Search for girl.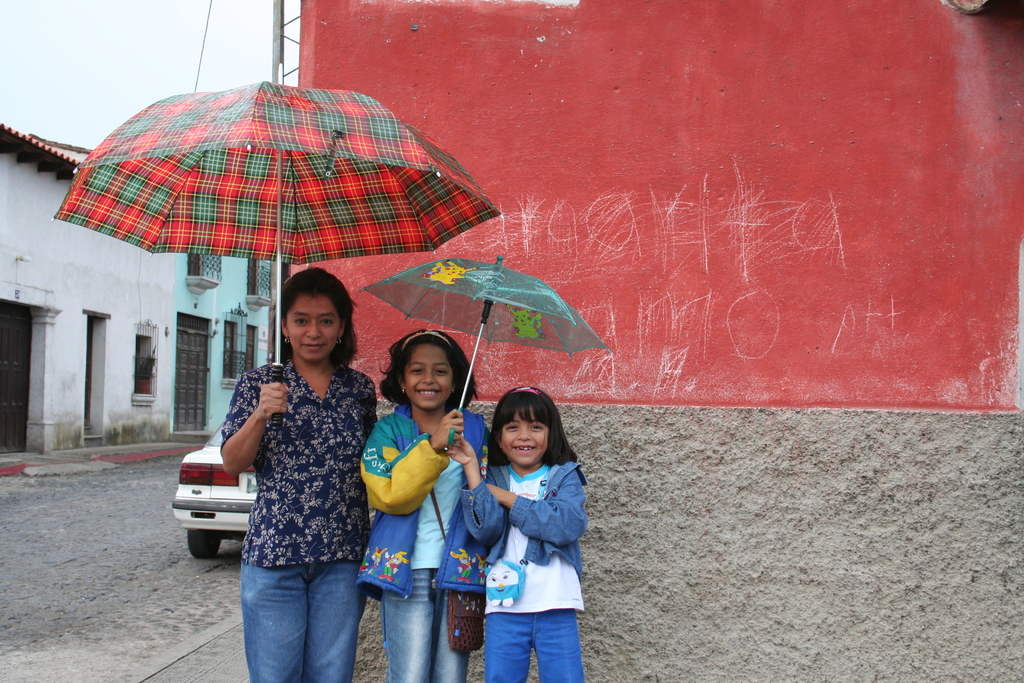
Found at (447, 386, 586, 682).
